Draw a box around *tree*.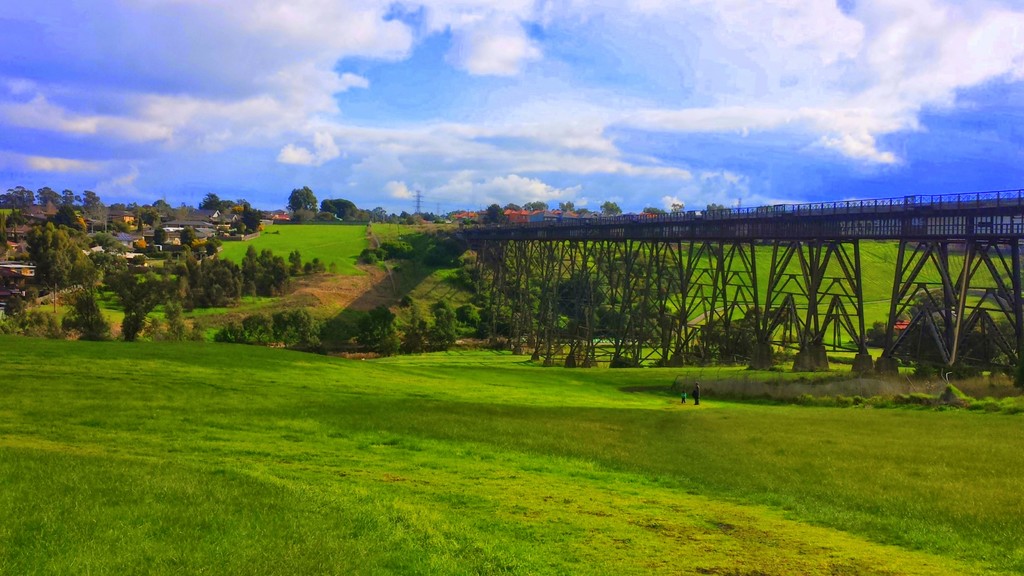
locate(323, 193, 355, 220).
